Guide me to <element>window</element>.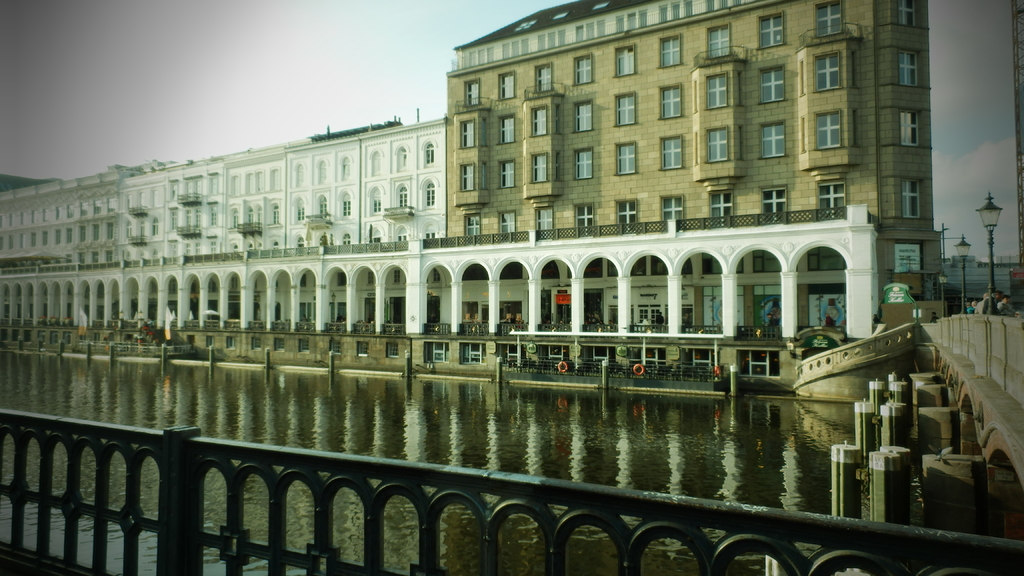
Guidance: box(150, 189, 164, 207).
